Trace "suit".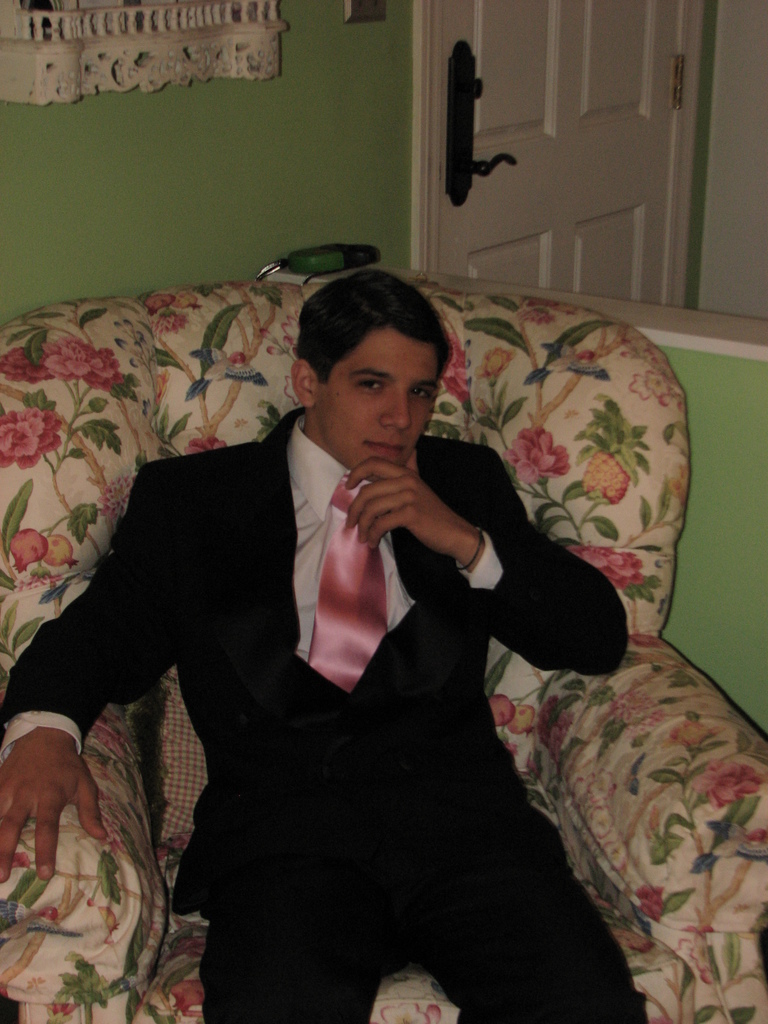
Traced to (70,285,653,1023).
